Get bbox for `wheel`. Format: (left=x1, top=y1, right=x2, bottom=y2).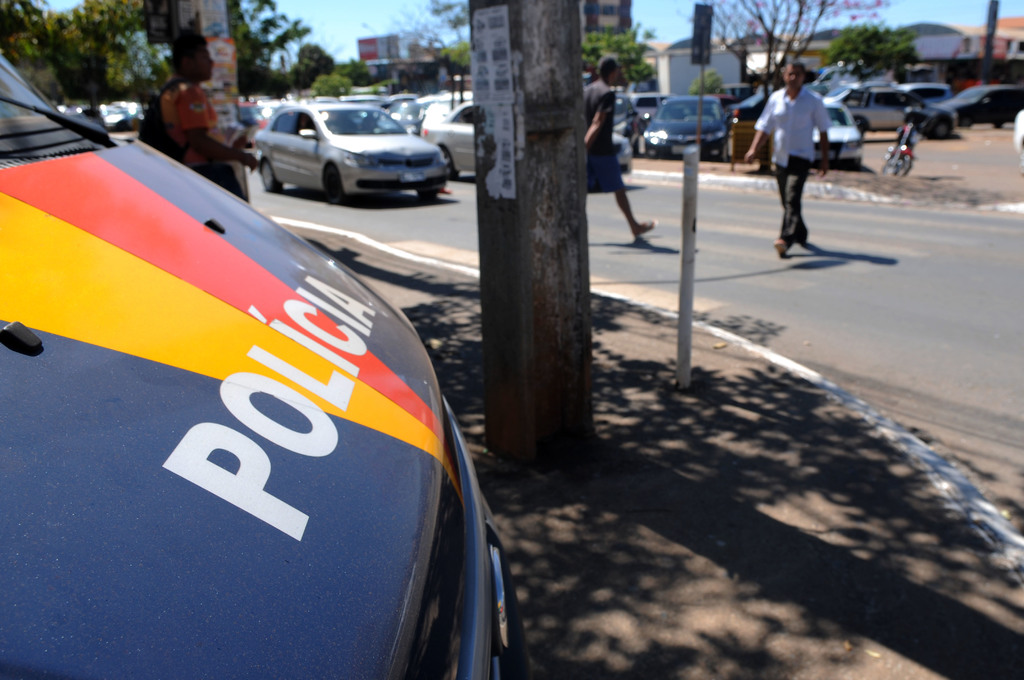
(left=879, top=149, right=911, bottom=176).
